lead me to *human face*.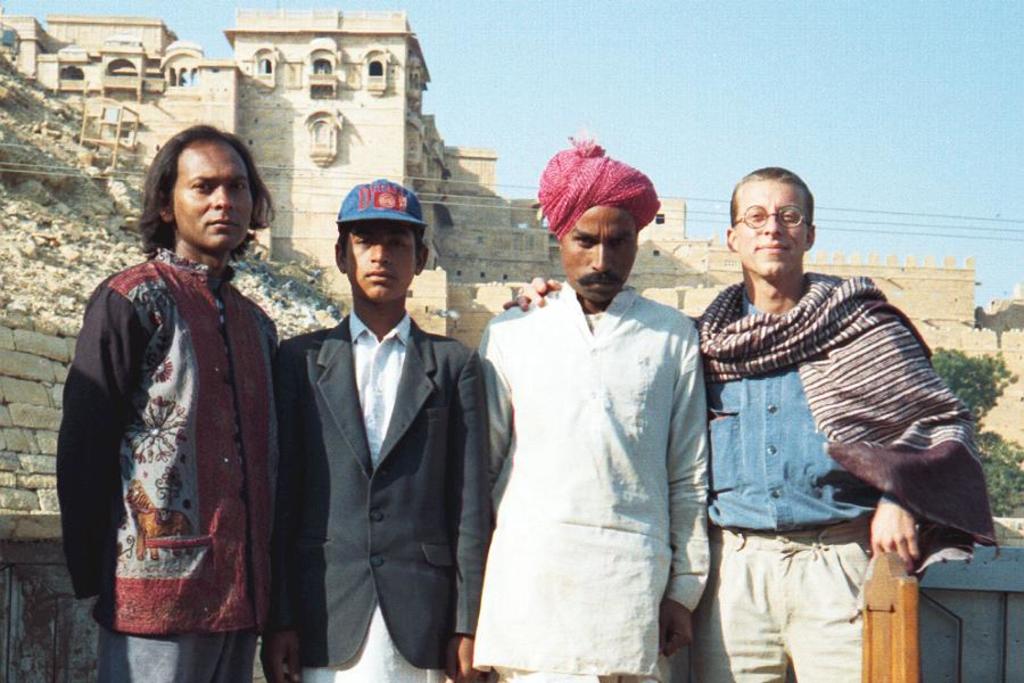
Lead to [x1=734, y1=180, x2=817, y2=275].
